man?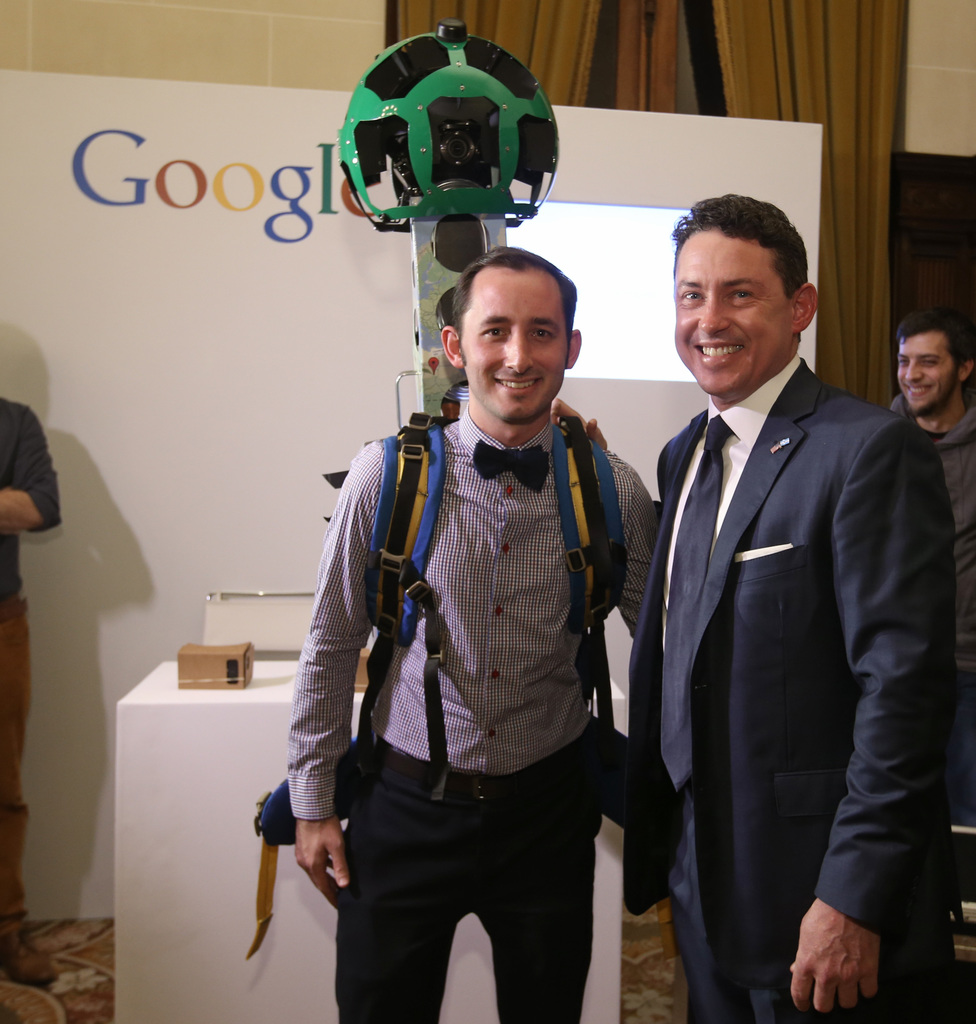
[left=0, top=397, right=66, bottom=989]
